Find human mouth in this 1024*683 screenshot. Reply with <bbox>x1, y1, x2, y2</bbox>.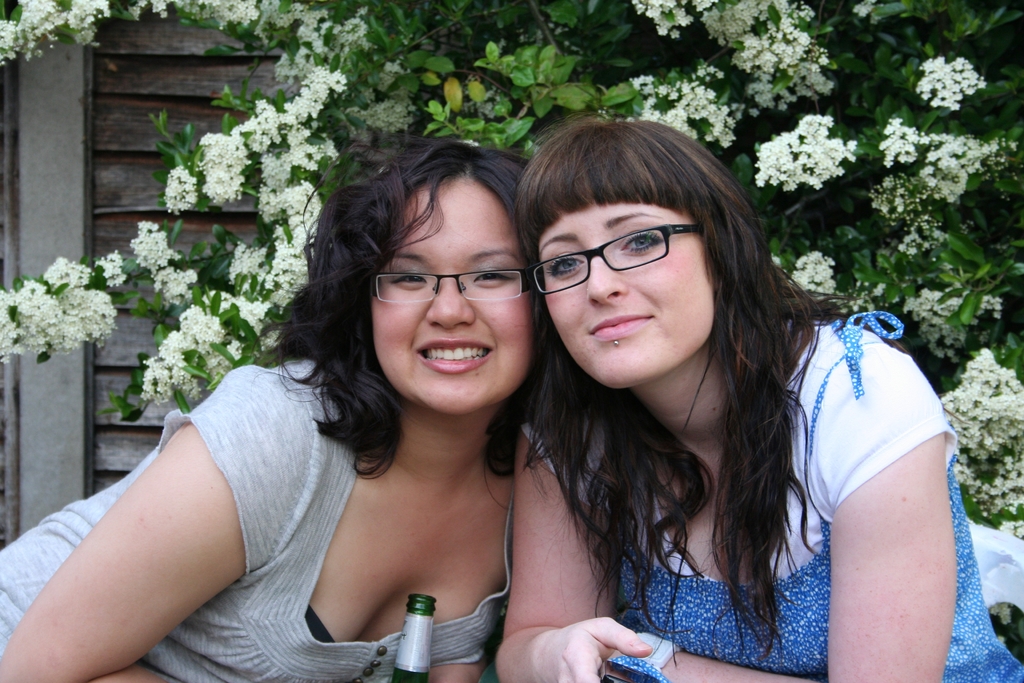
<bbox>411, 330, 495, 388</bbox>.
